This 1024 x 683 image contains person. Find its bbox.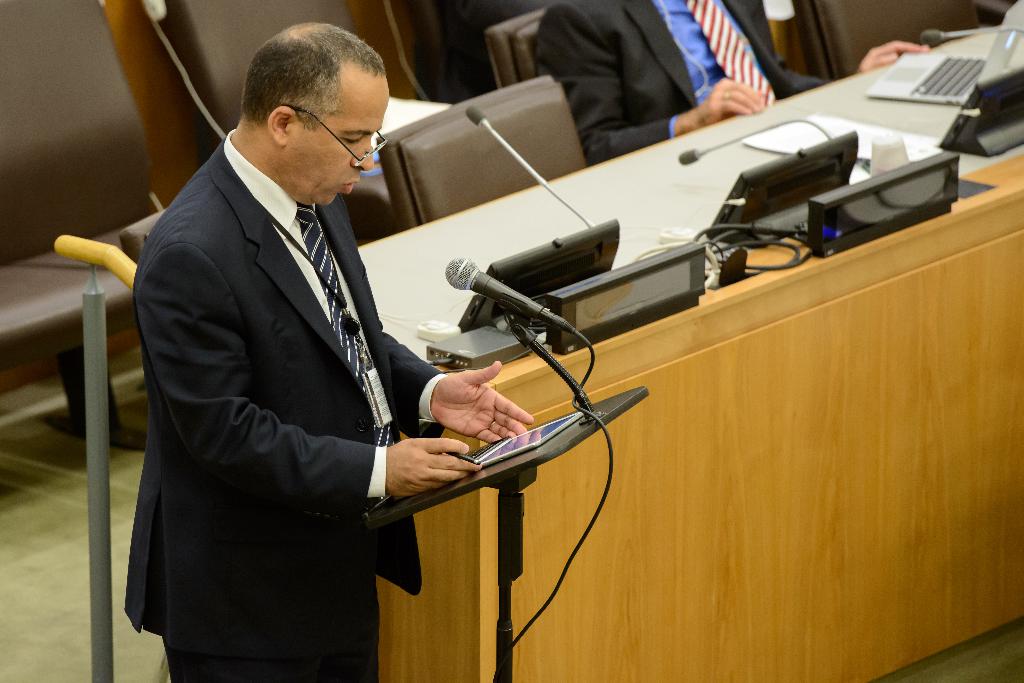
<region>120, 7, 471, 661</region>.
